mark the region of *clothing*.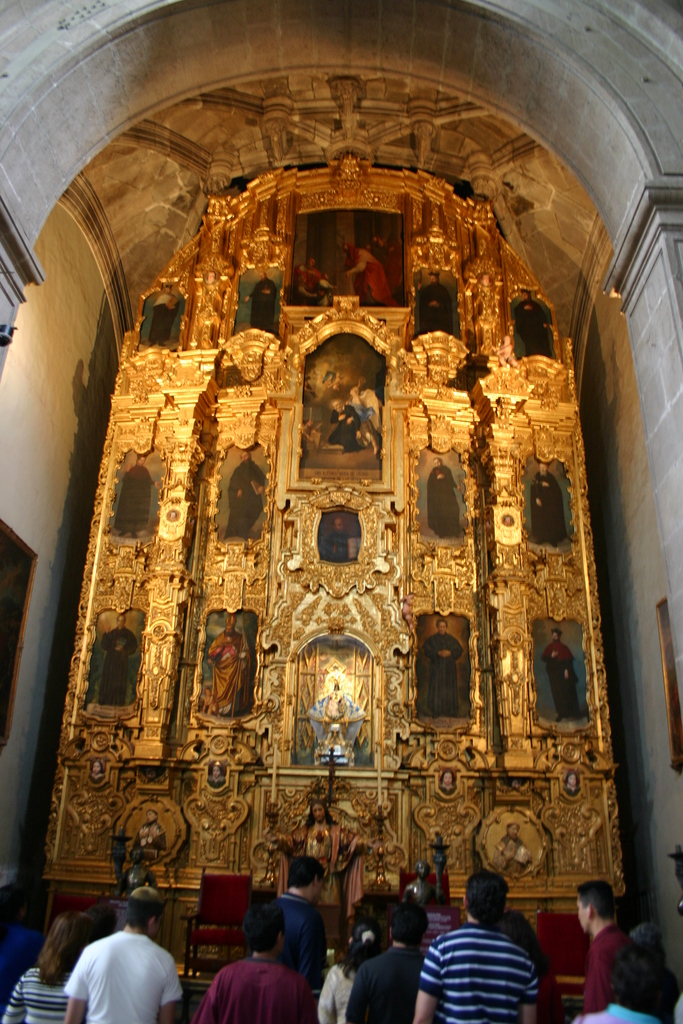
Region: bbox=(514, 296, 551, 357).
